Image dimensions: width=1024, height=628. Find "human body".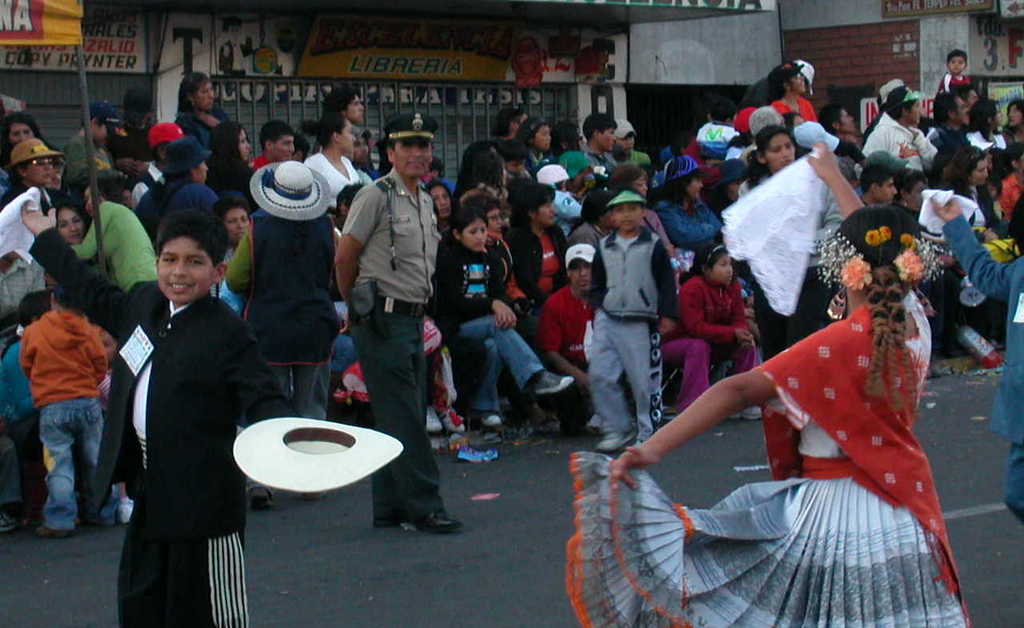
locate(210, 199, 253, 320).
